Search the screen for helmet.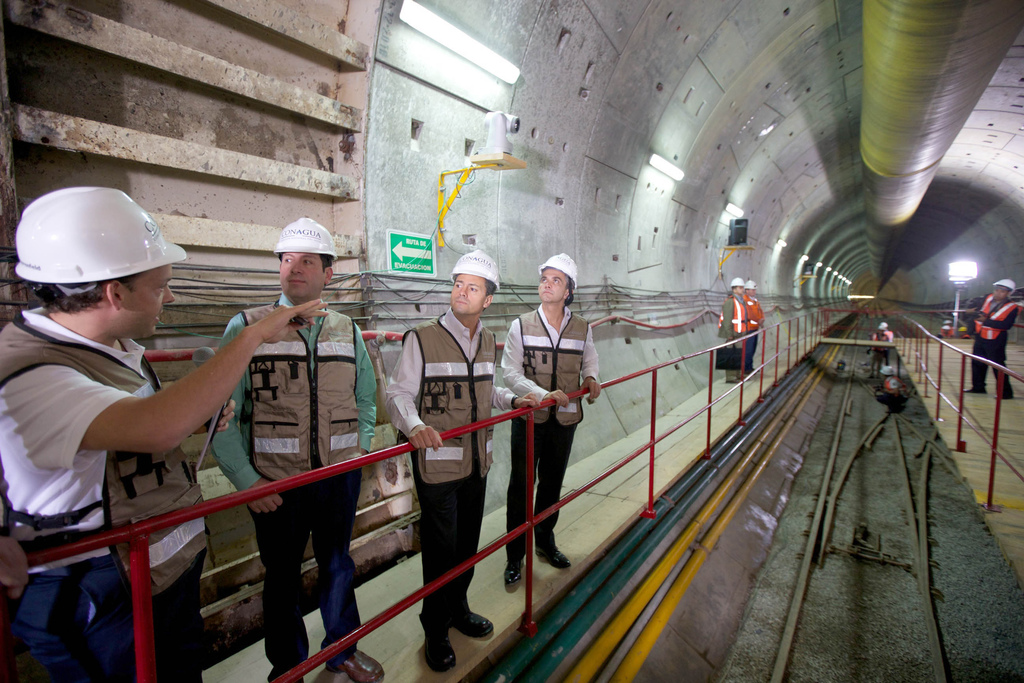
Found at [451, 248, 501, 293].
